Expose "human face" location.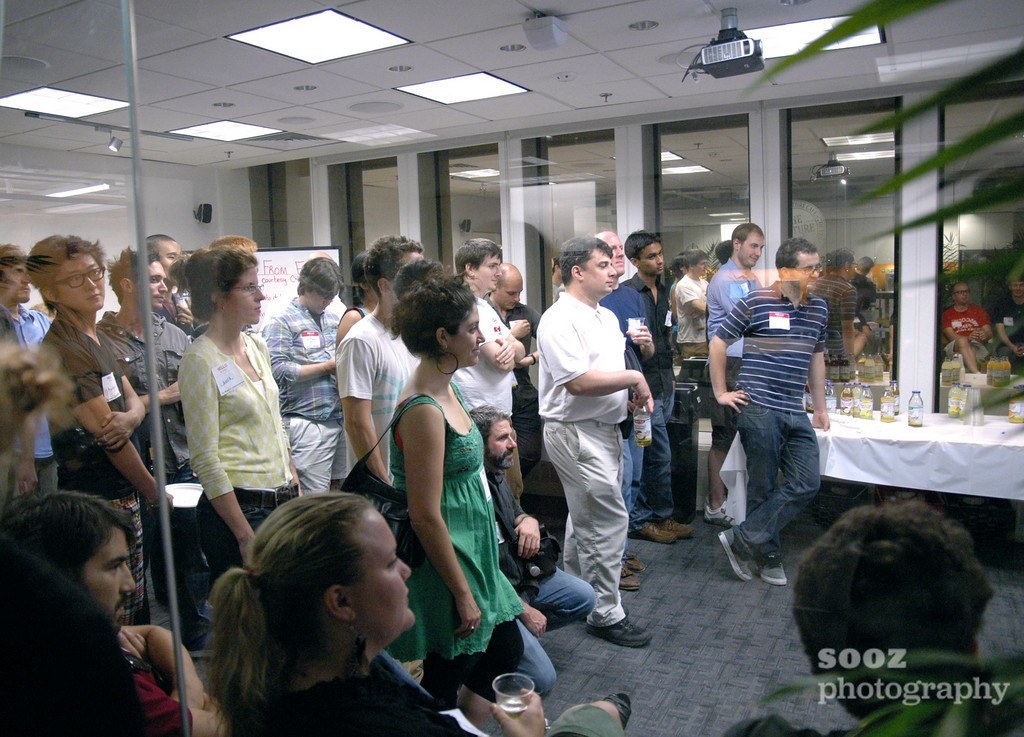
Exposed at detection(501, 278, 523, 313).
